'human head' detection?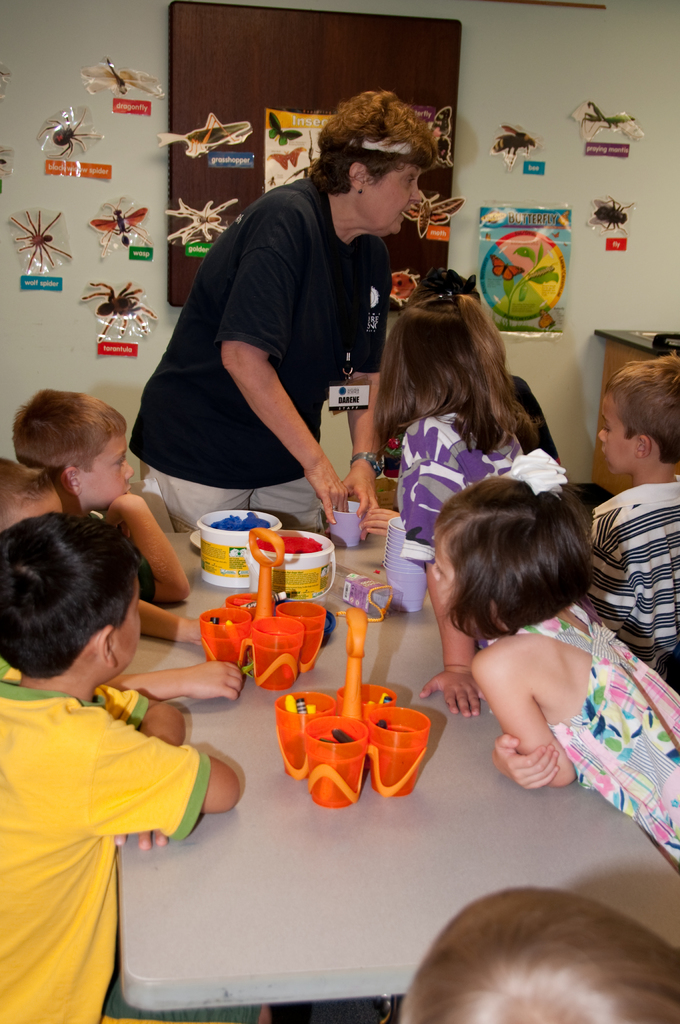
(x1=318, y1=92, x2=437, y2=239)
